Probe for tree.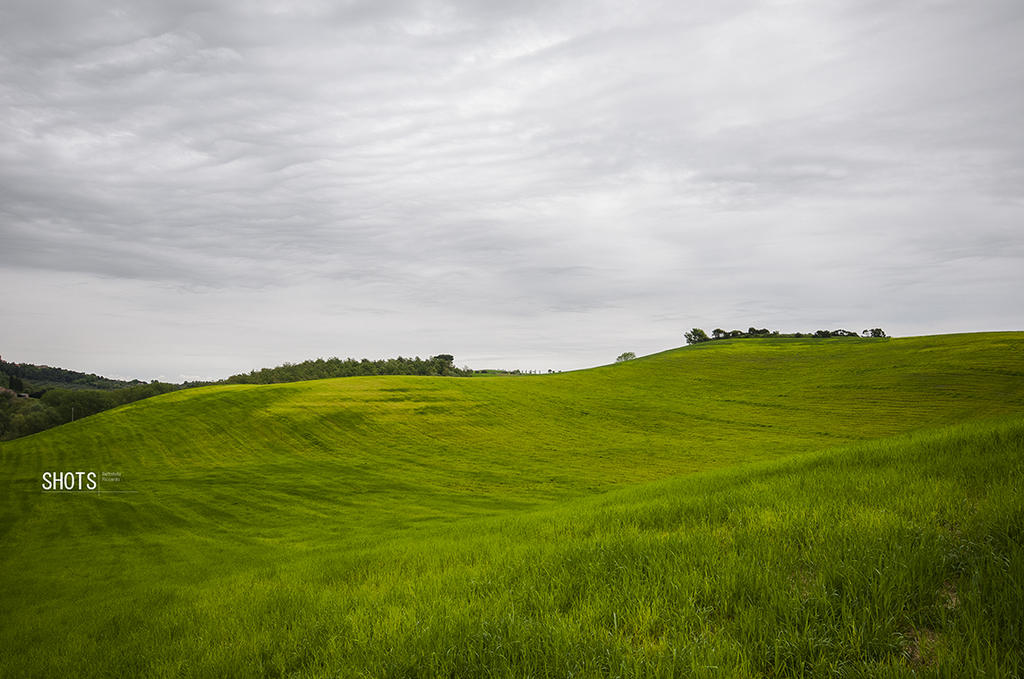
Probe result: <box>615,352,636,361</box>.
